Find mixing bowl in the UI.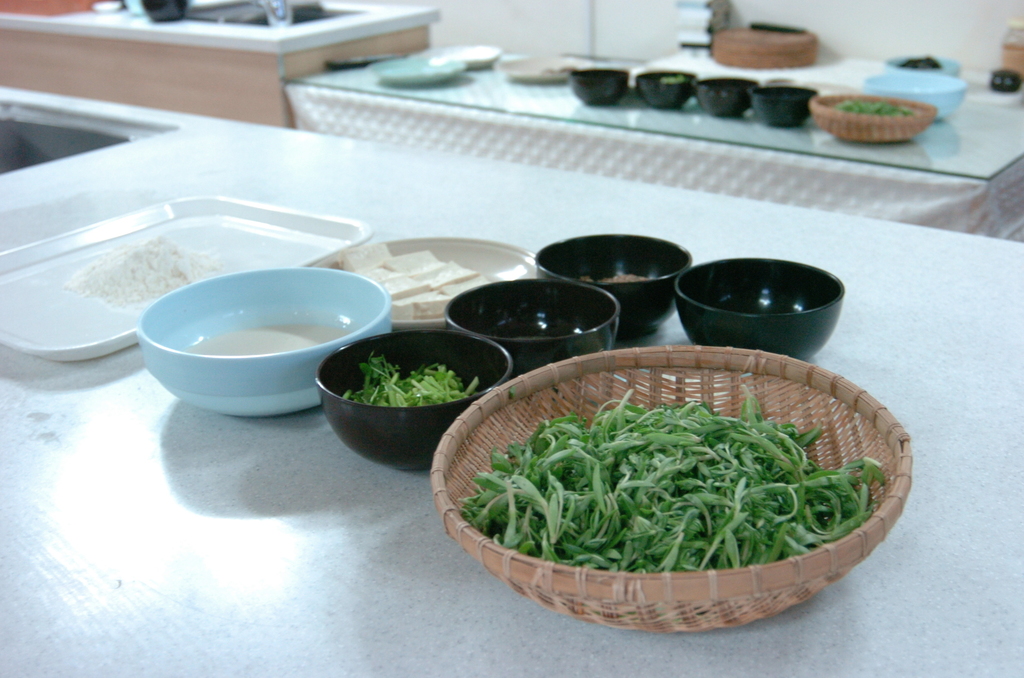
UI element at [x1=534, y1=234, x2=692, y2=344].
